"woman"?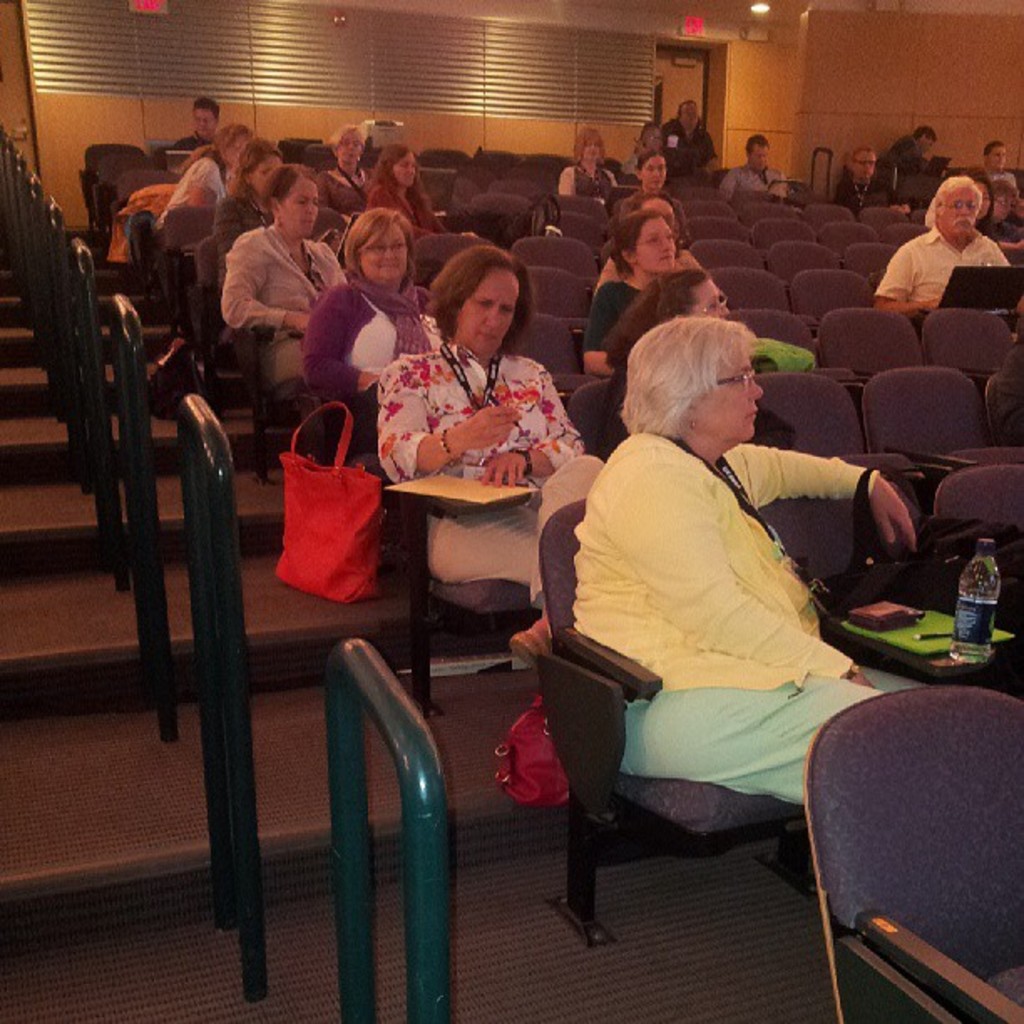
box(202, 136, 331, 301)
